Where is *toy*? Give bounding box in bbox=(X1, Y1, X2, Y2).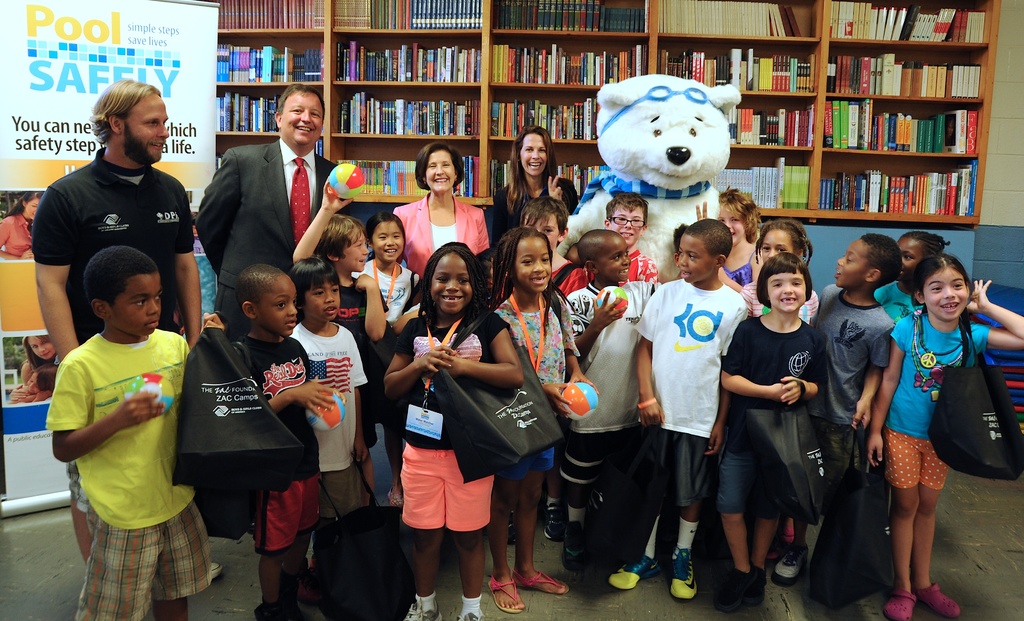
bbox=(122, 373, 173, 416).
